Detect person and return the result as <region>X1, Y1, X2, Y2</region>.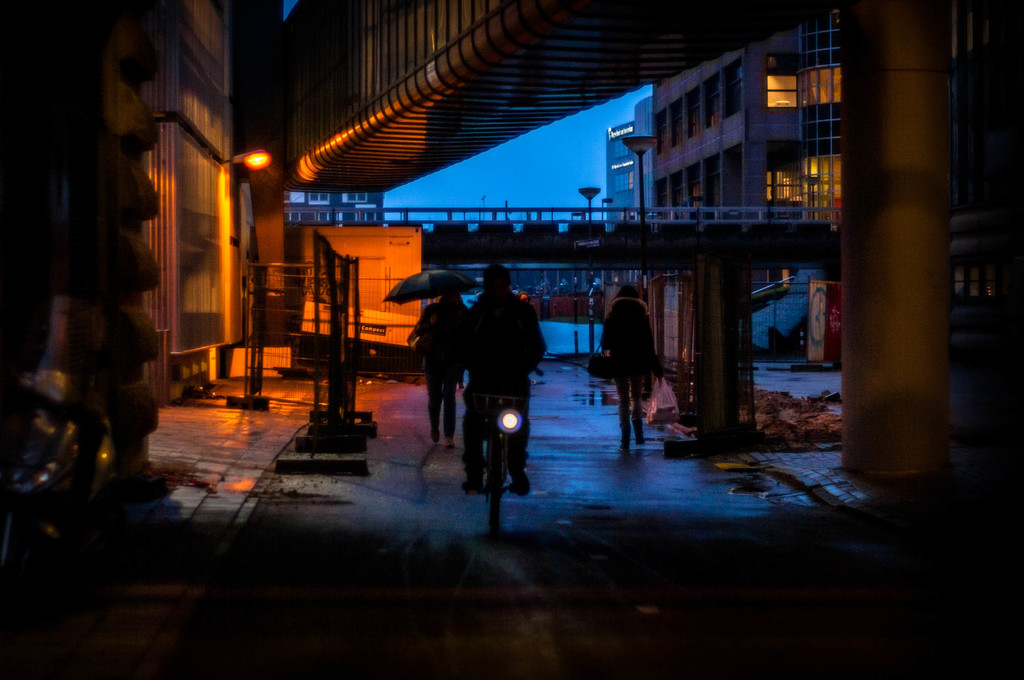
<region>597, 285, 659, 448</region>.
